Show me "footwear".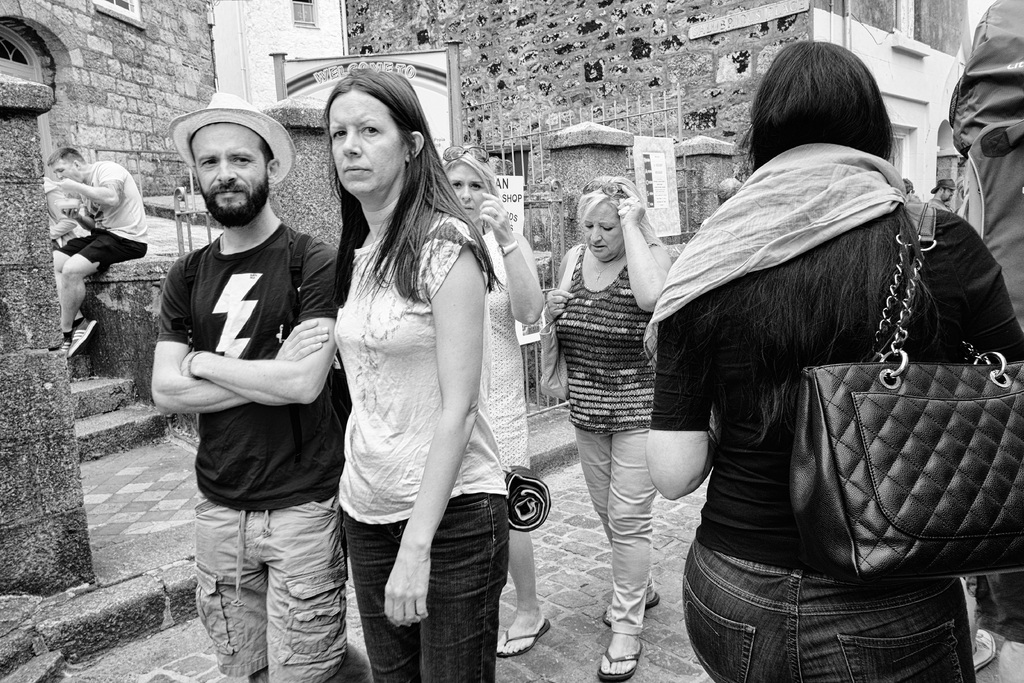
"footwear" is here: (x1=488, y1=609, x2=557, y2=659).
